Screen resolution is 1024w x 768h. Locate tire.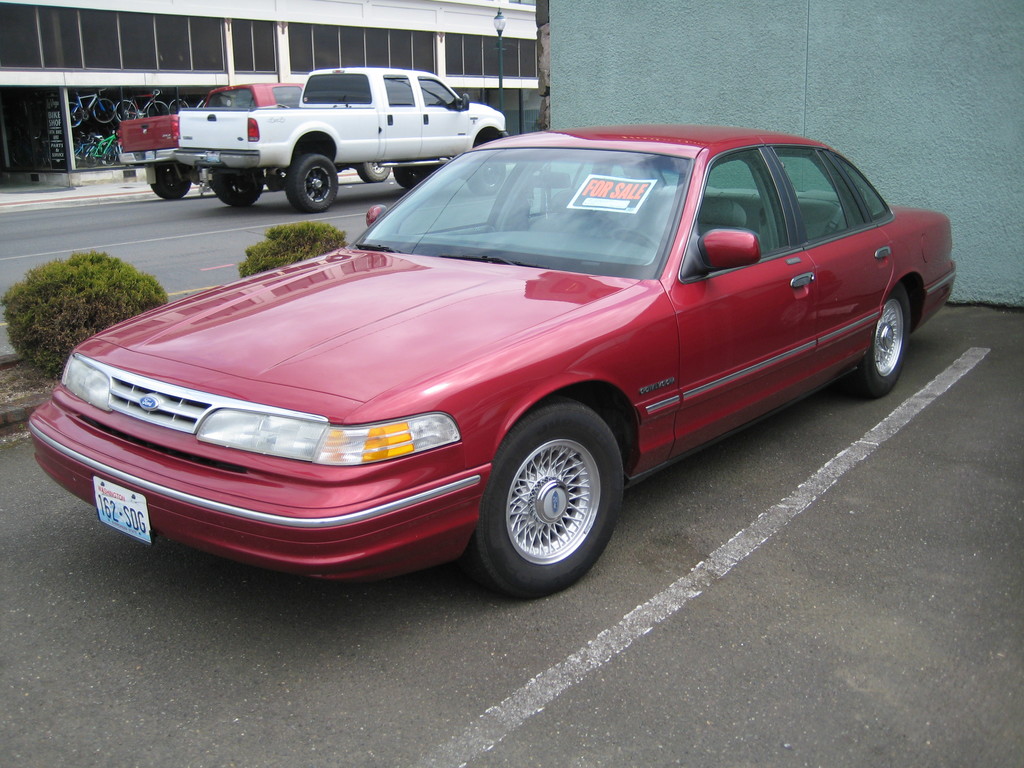
bbox(472, 402, 620, 600).
